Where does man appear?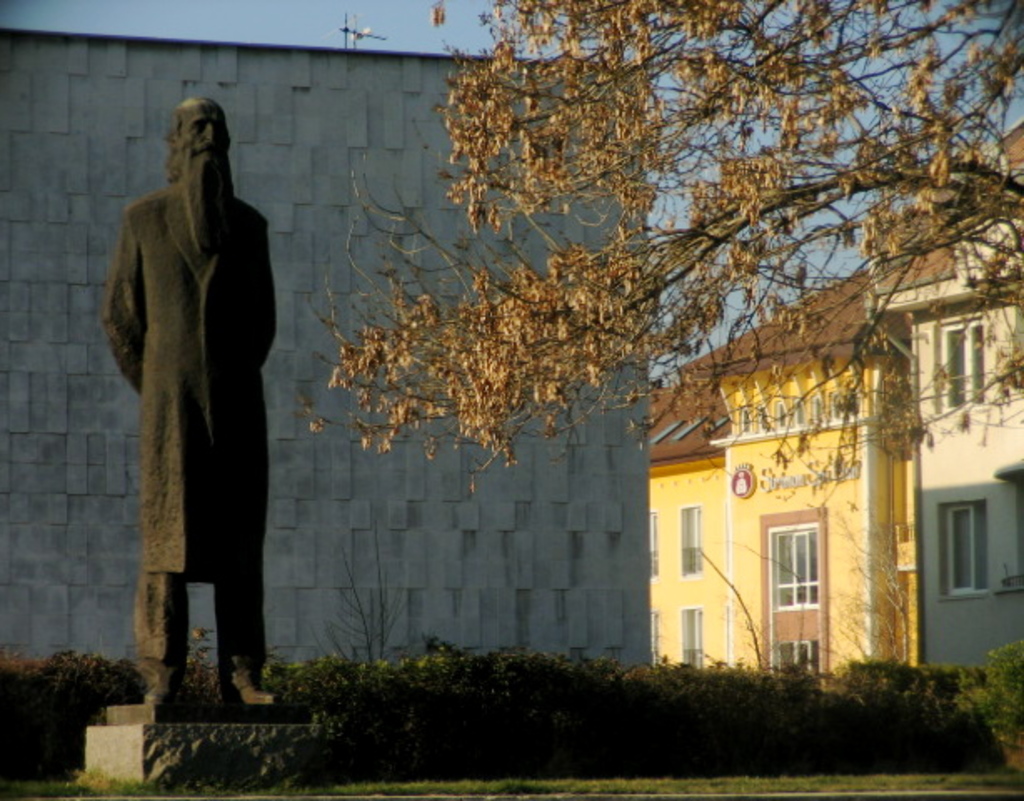
Appears at box(85, 112, 264, 679).
